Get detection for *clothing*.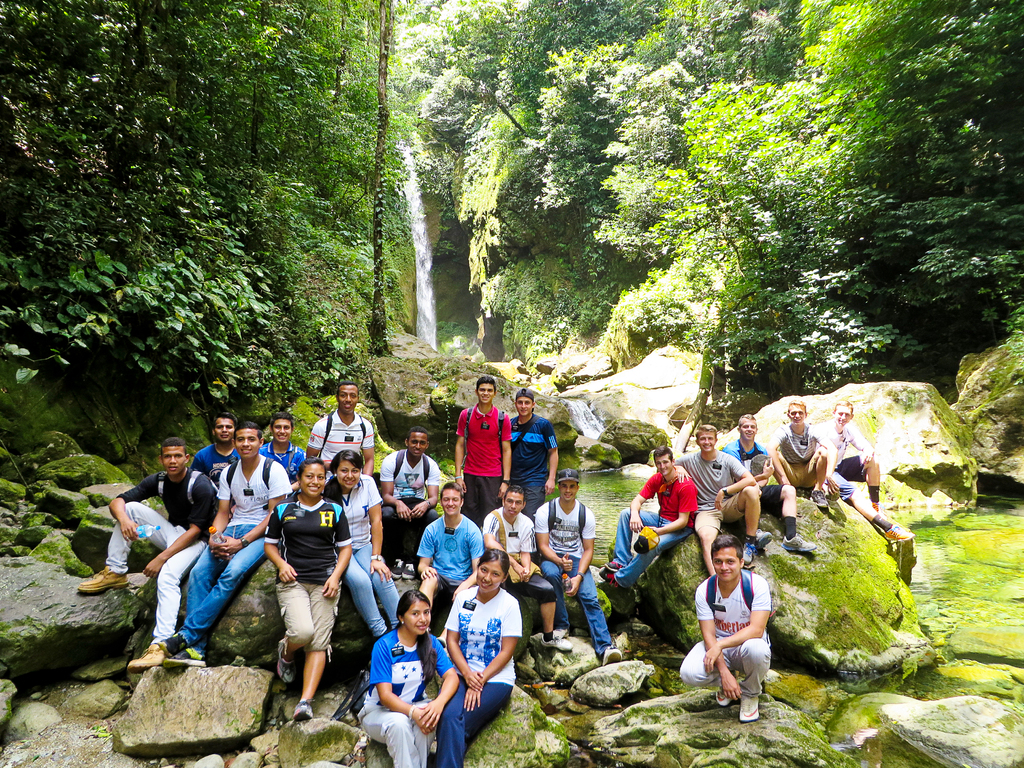
Detection: 778:422:818:470.
